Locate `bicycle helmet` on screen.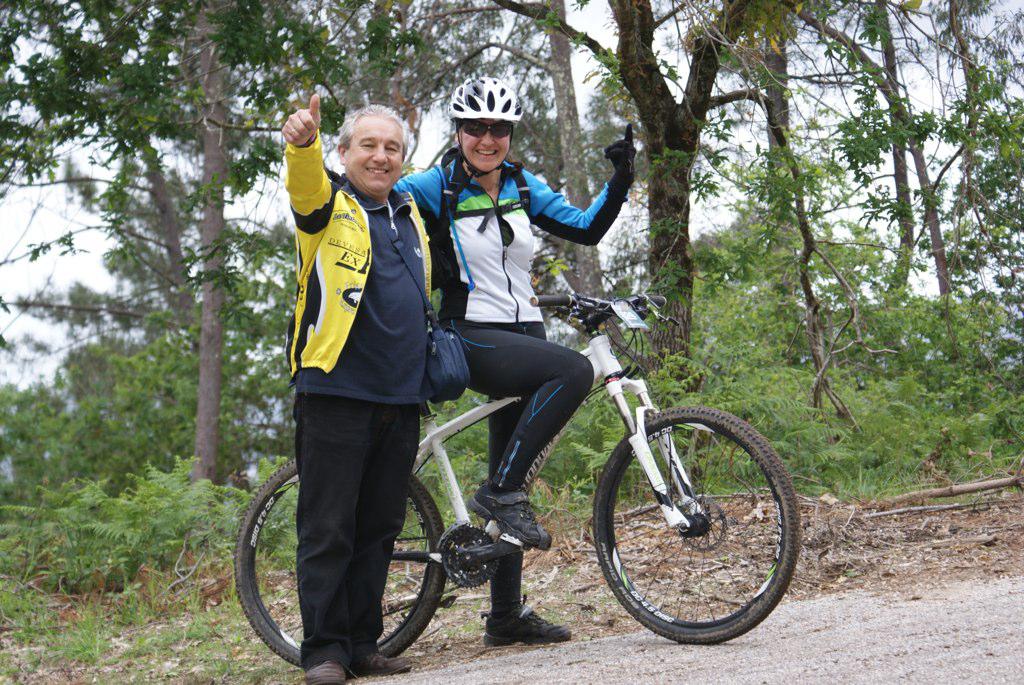
On screen at locate(449, 71, 522, 122).
